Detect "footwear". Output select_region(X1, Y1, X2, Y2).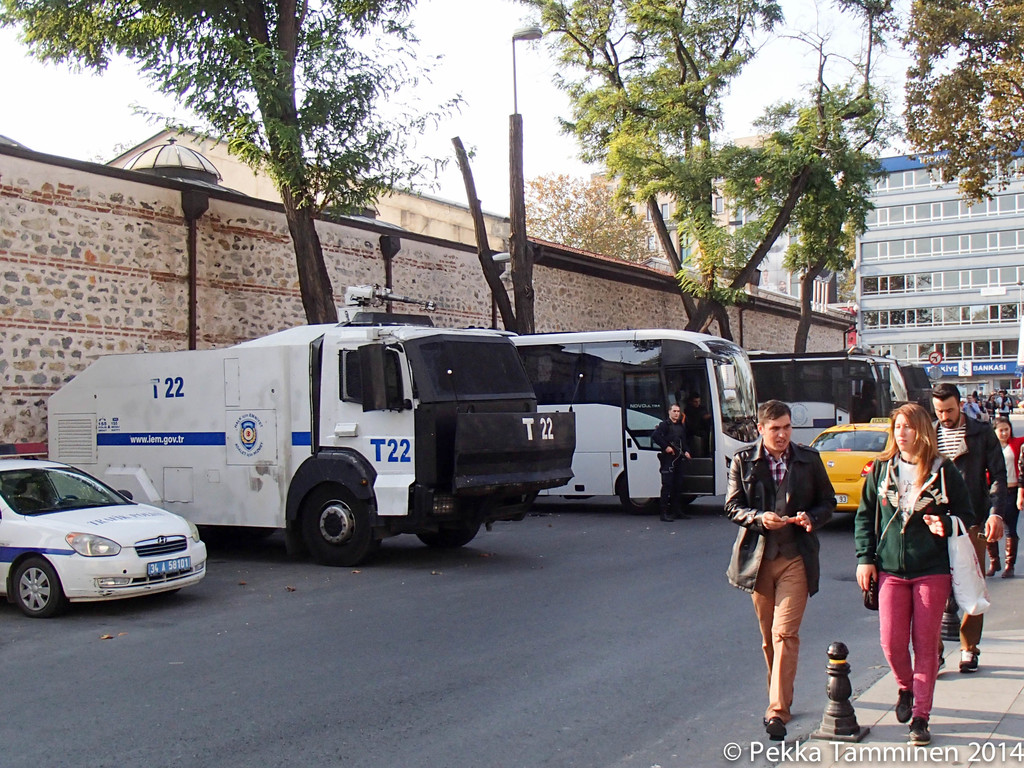
select_region(768, 718, 788, 740).
